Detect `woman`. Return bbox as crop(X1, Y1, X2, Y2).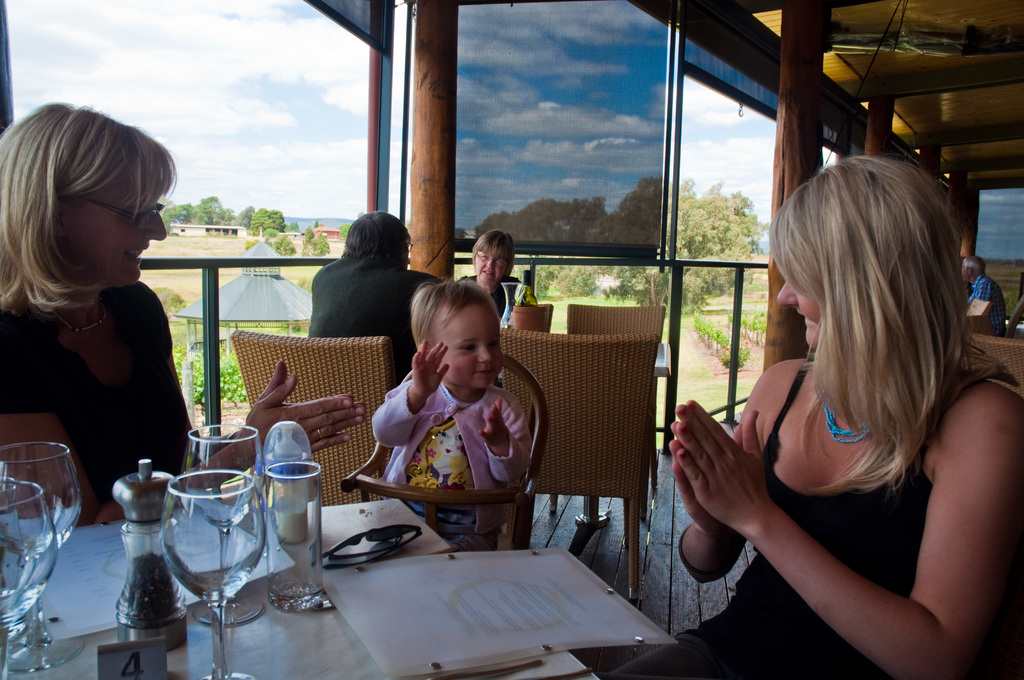
crop(447, 231, 529, 328).
